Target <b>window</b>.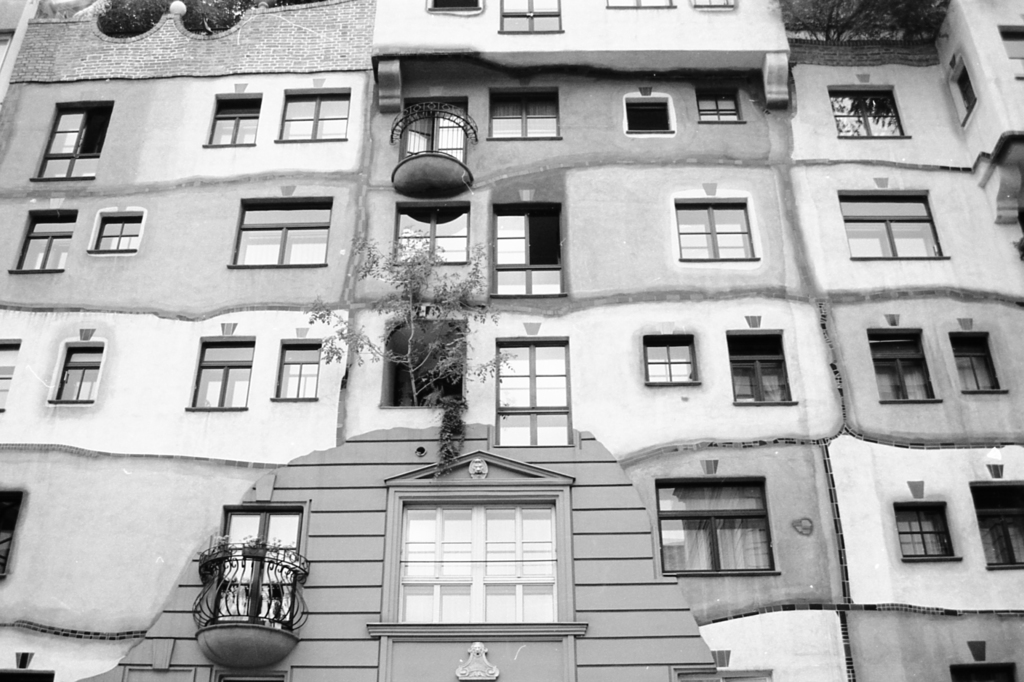
Target region: 492,191,567,301.
